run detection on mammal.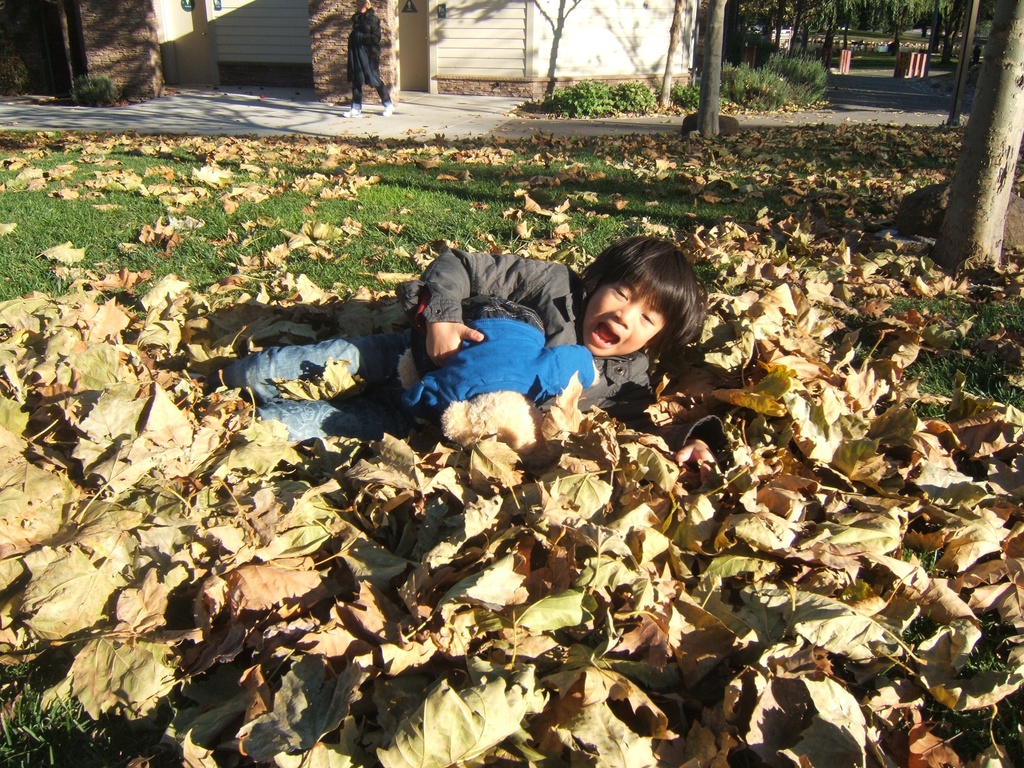
Result: 212 234 708 437.
